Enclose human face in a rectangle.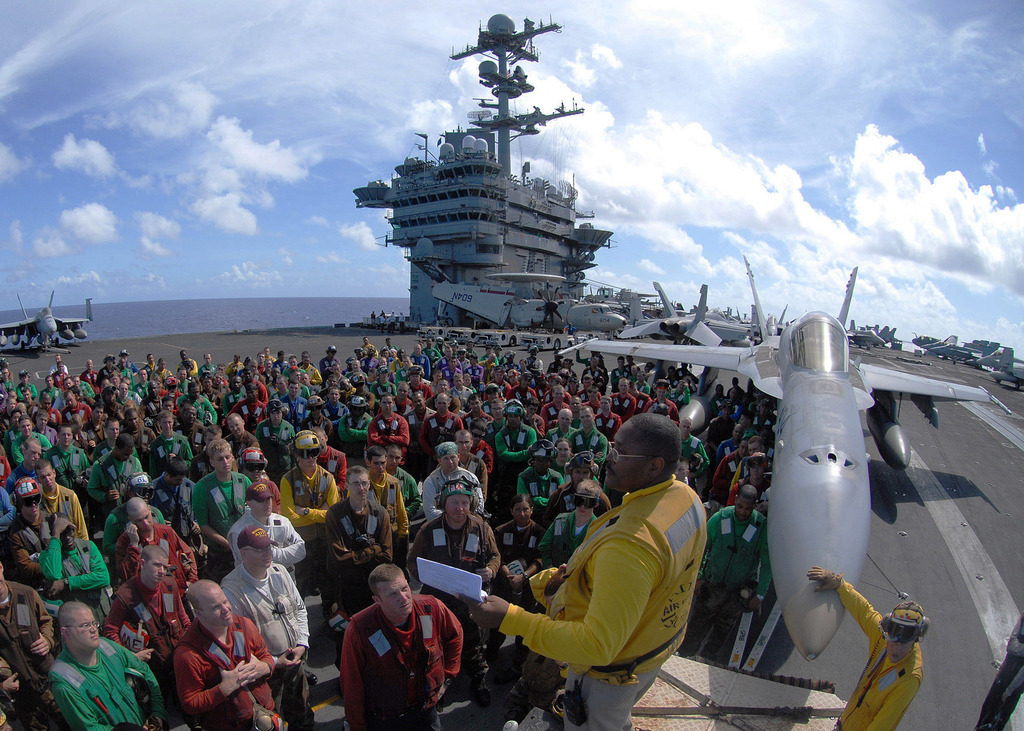
crop(411, 374, 420, 385).
